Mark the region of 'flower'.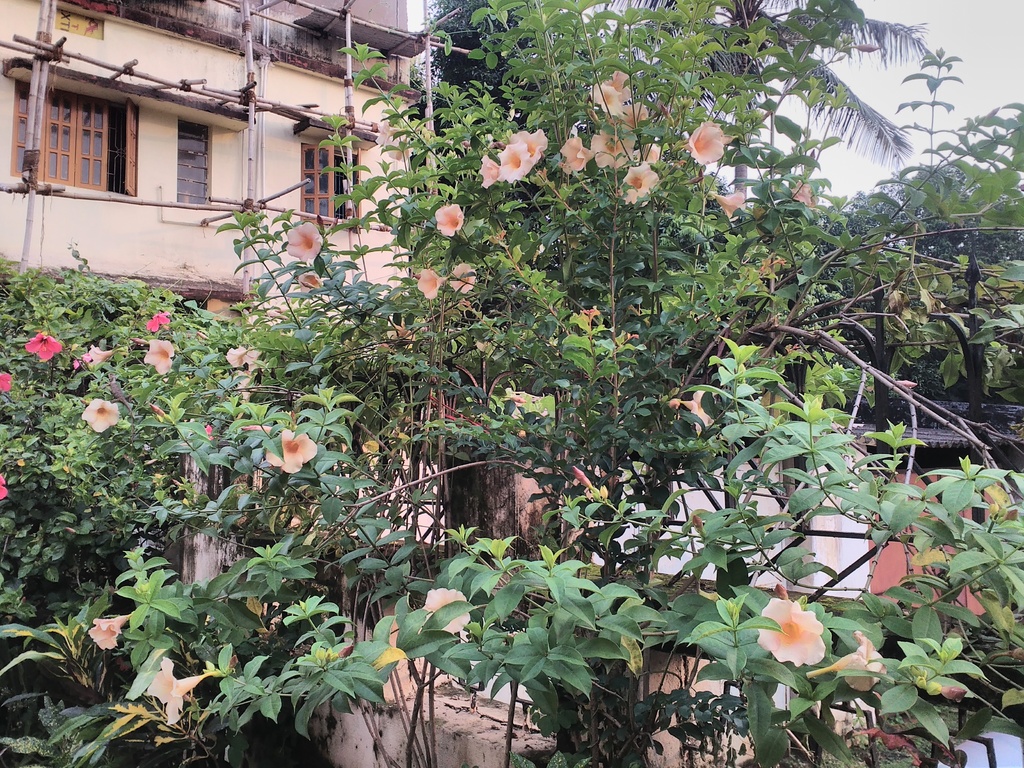
Region: locate(266, 429, 315, 474).
